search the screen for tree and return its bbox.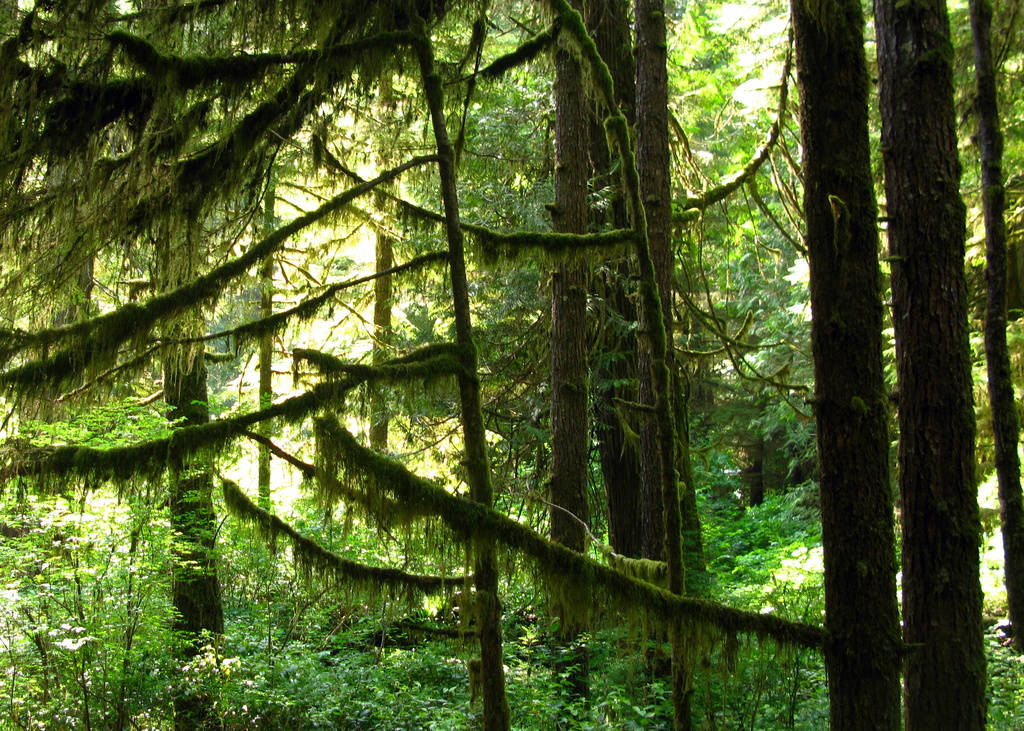
Found: x1=0, y1=3, x2=720, y2=730.
